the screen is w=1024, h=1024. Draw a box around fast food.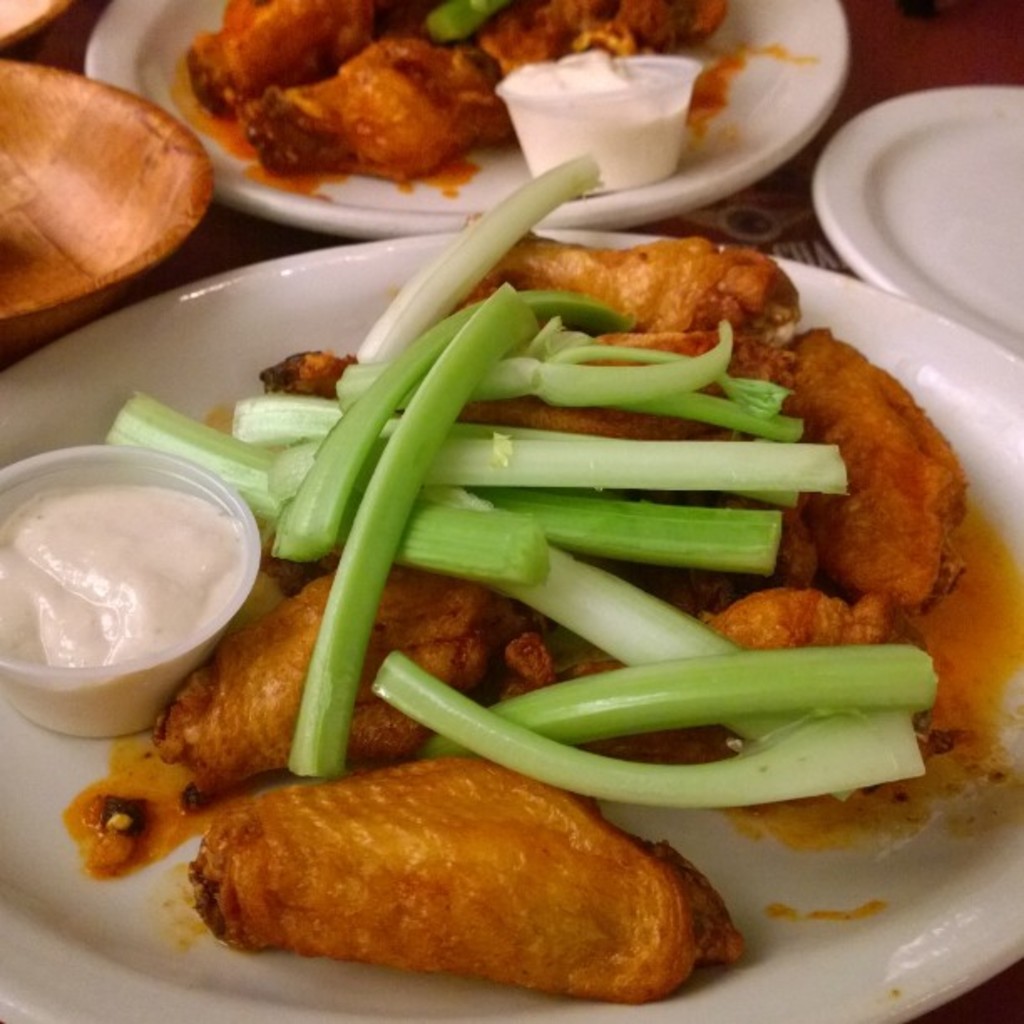
box(149, 223, 965, 1006).
